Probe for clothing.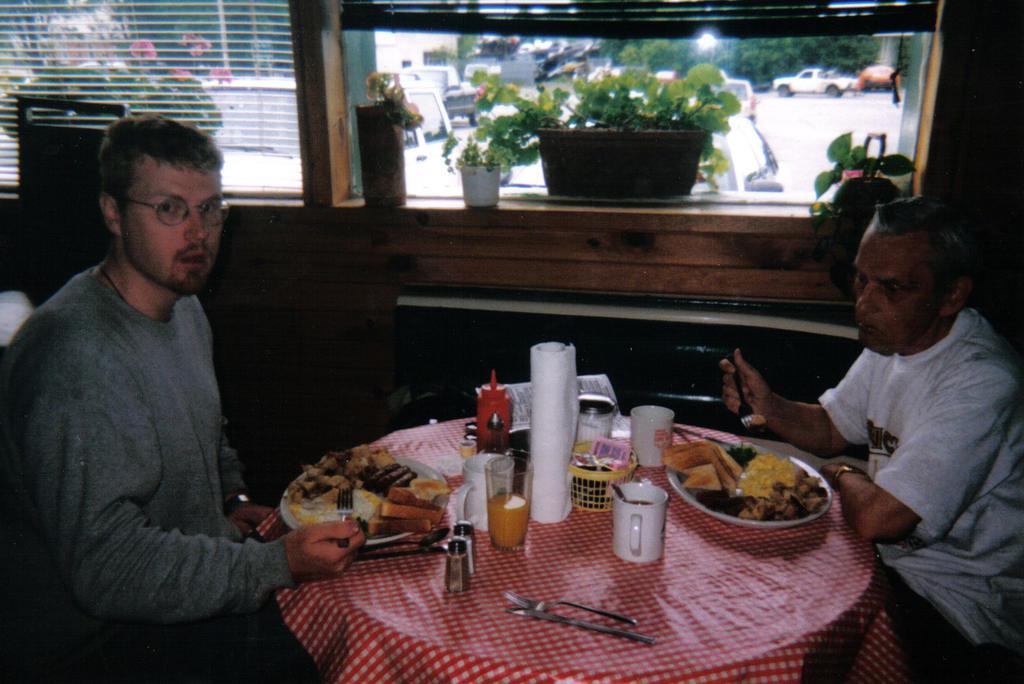
Probe result: (0,266,340,683).
